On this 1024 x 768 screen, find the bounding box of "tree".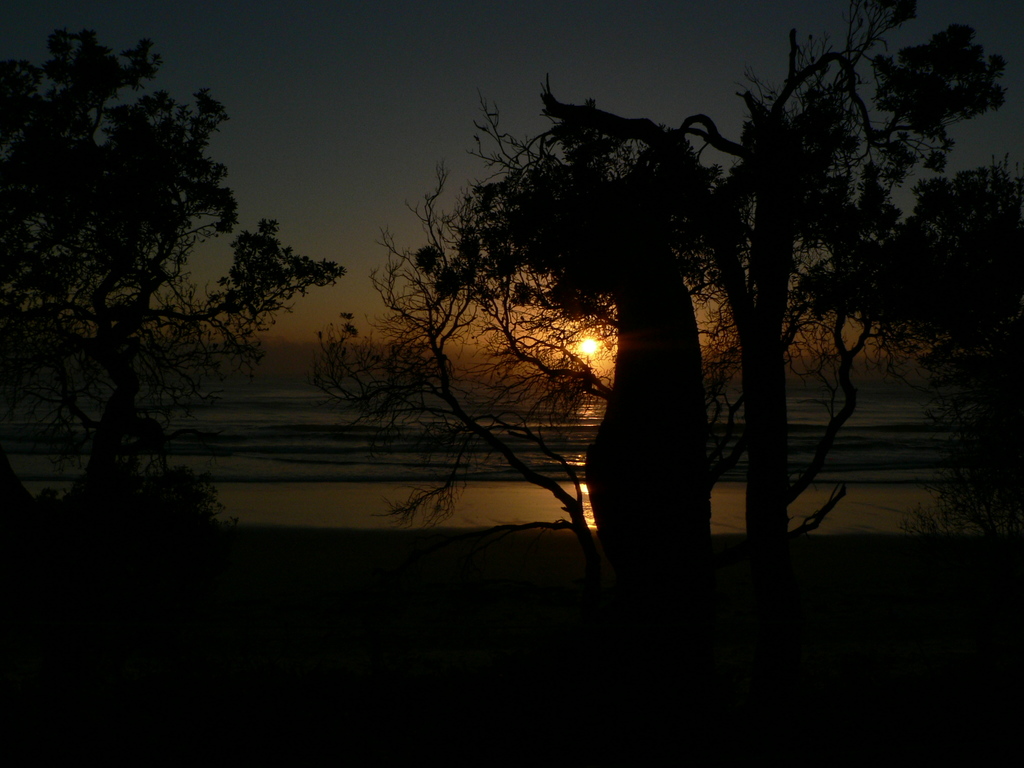
Bounding box: (left=531, top=0, right=1023, bottom=582).
